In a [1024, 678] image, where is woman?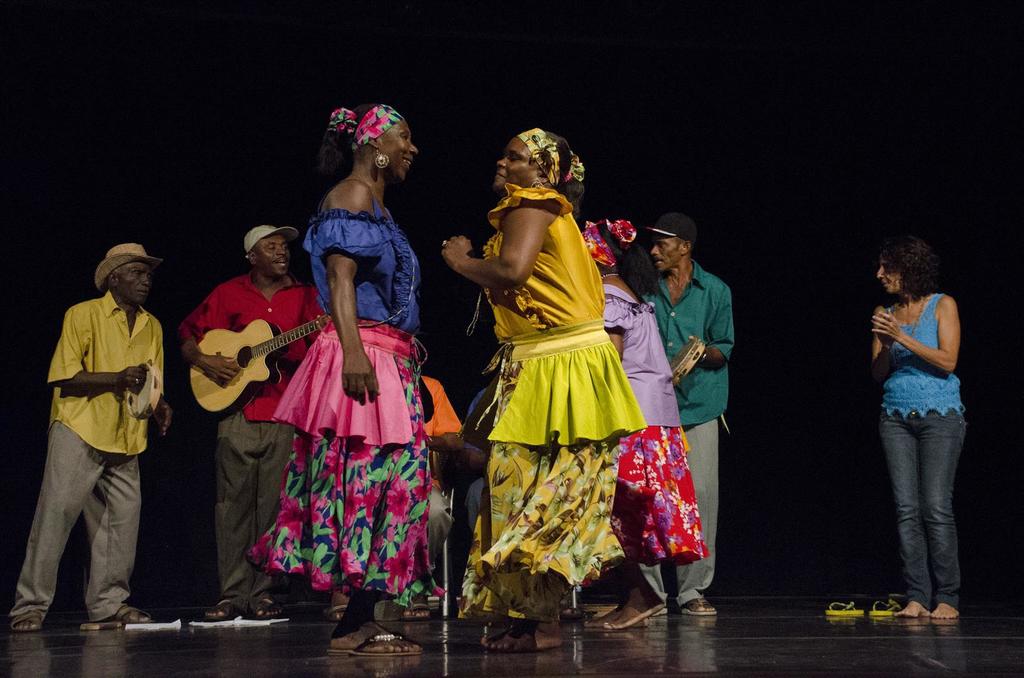
[x1=867, y1=233, x2=968, y2=622].
